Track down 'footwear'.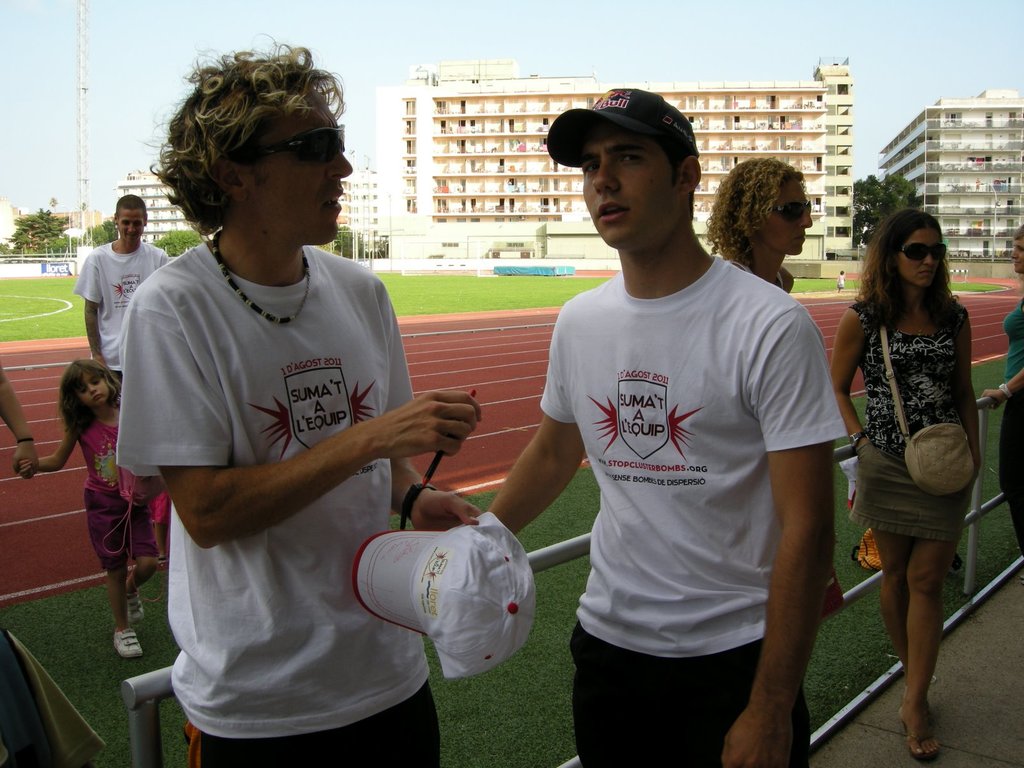
Tracked to 111 621 144 659.
